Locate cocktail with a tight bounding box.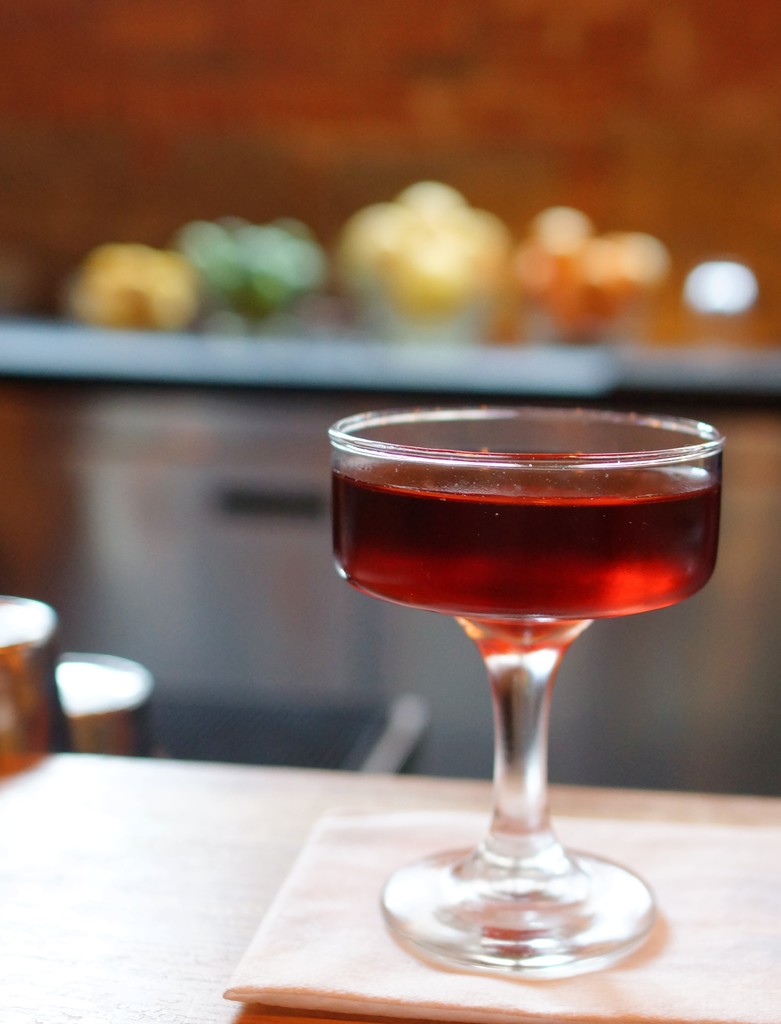
Rect(328, 401, 721, 972).
